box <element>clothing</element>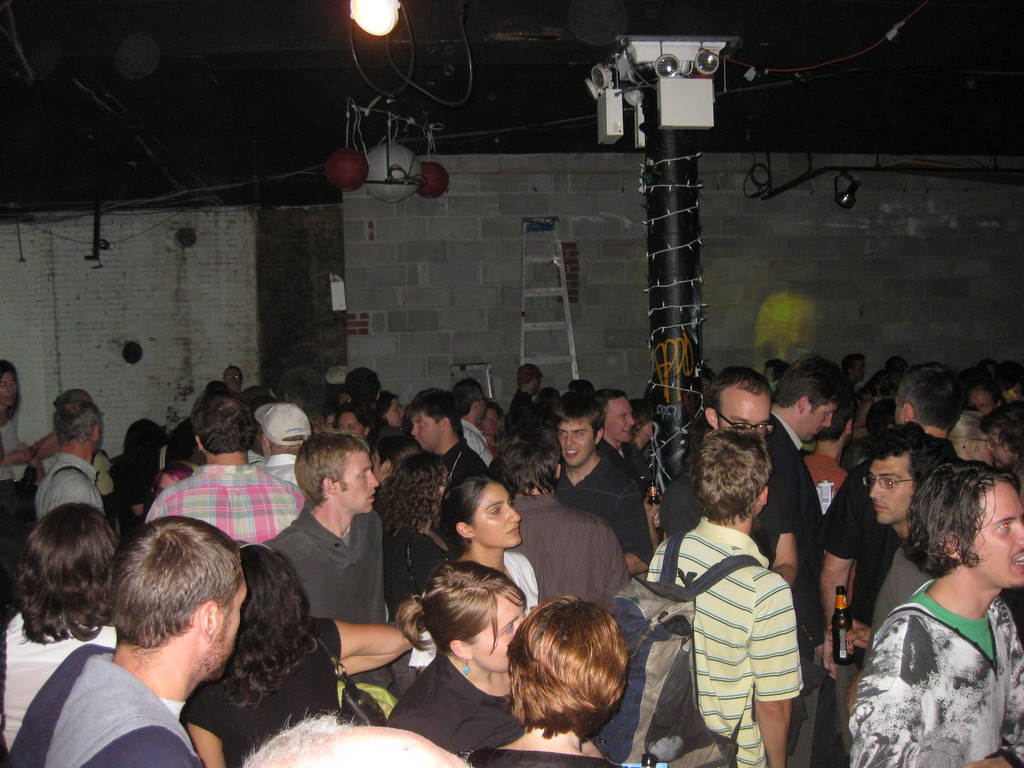
pyautogui.locateOnScreen(874, 543, 936, 627)
